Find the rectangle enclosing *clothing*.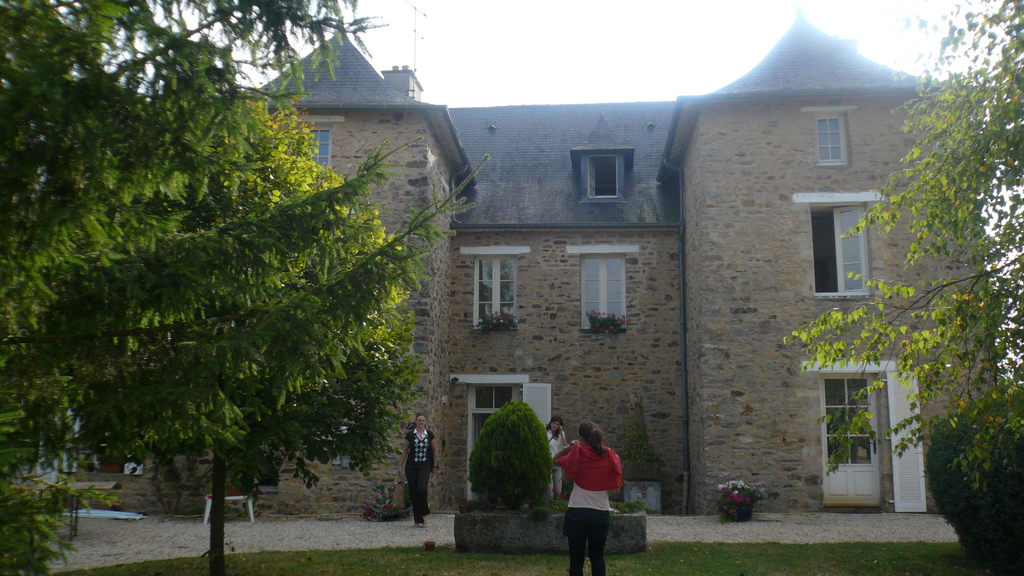
rect(401, 429, 435, 524).
